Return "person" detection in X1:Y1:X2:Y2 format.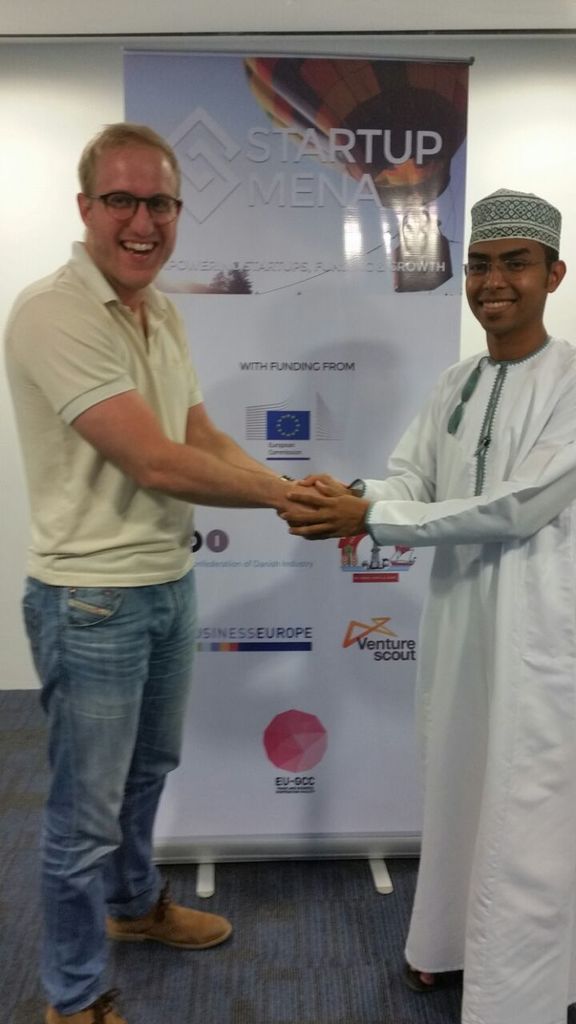
1:117:353:1022.
